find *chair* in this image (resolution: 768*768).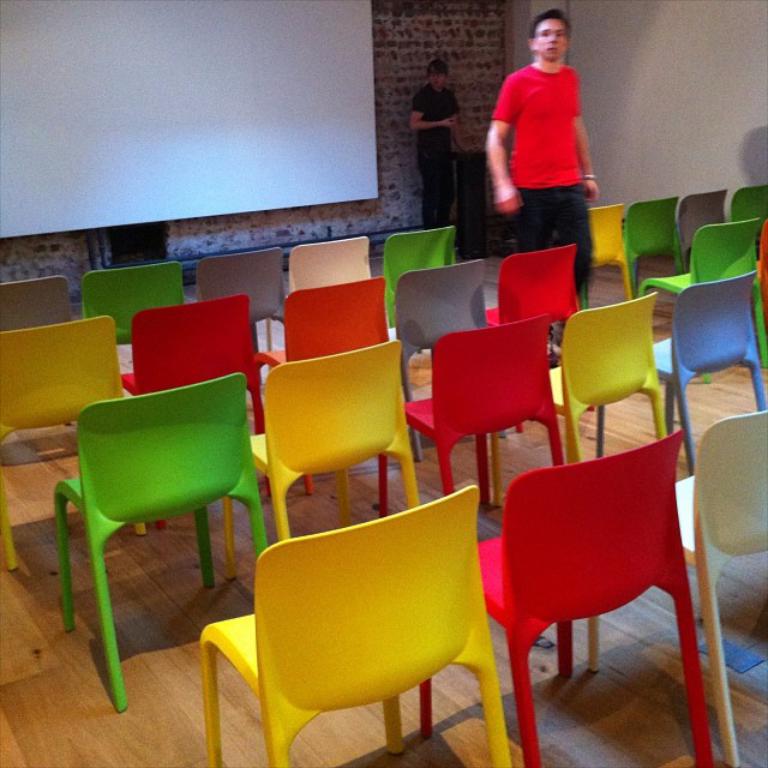
detection(377, 310, 568, 517).
